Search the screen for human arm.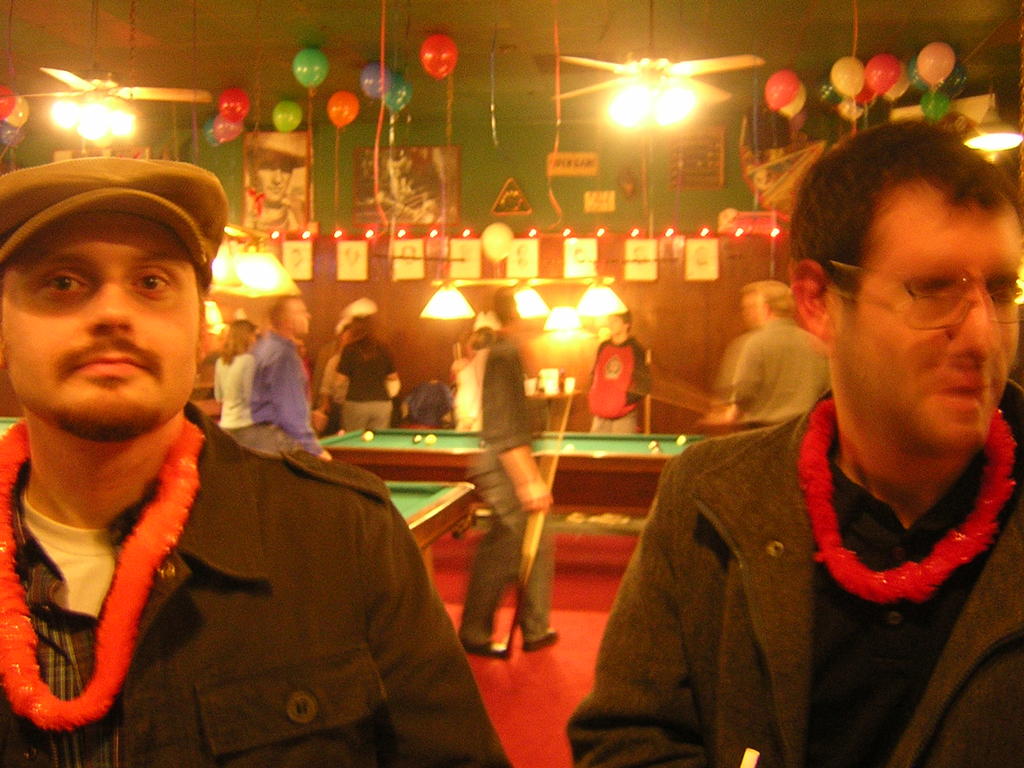
Found at box(384, 349, 404, 401).
